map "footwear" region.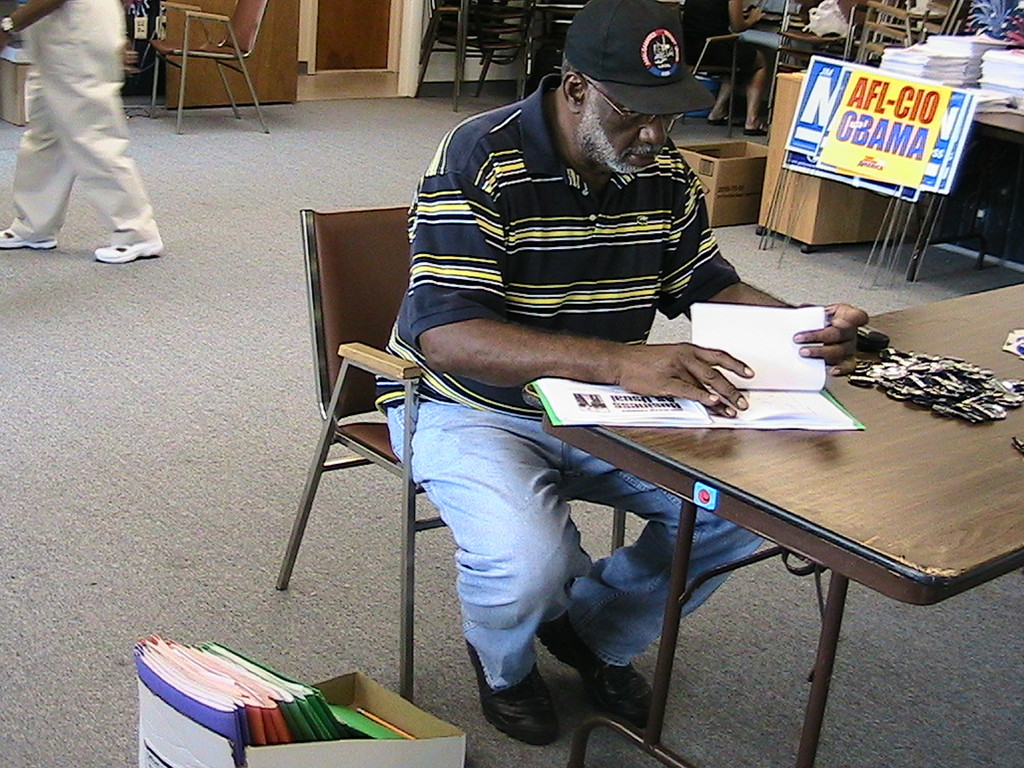
Mapped to rect(462, 636, 566, 749).
